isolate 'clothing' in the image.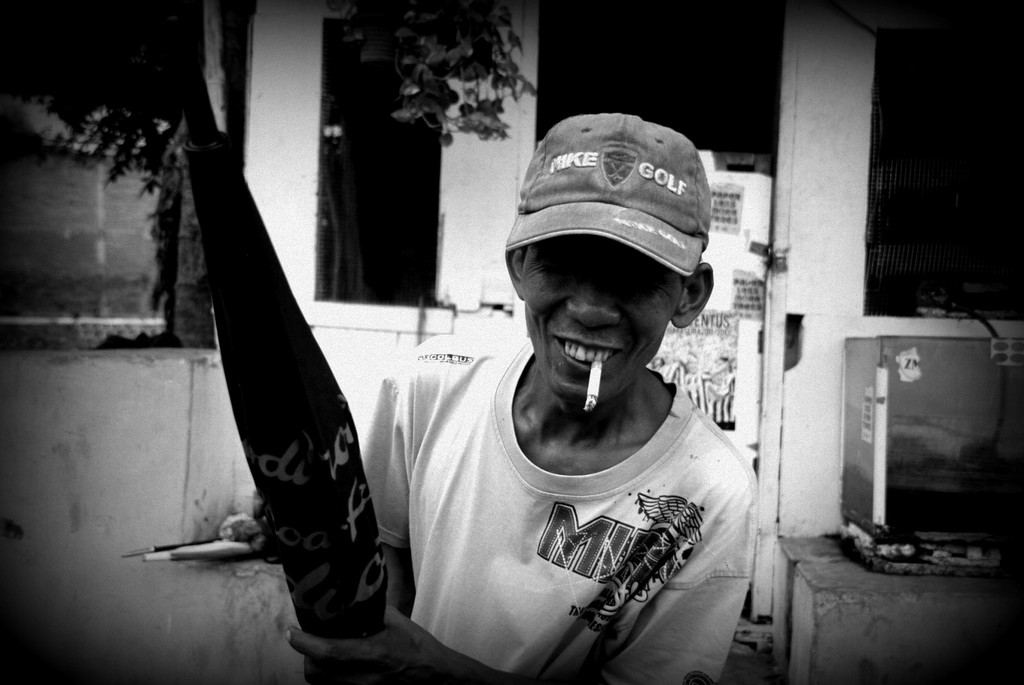
Isolated region: {"x1": 367, "y1": 325, "x2": 766, "y2": 663}.
